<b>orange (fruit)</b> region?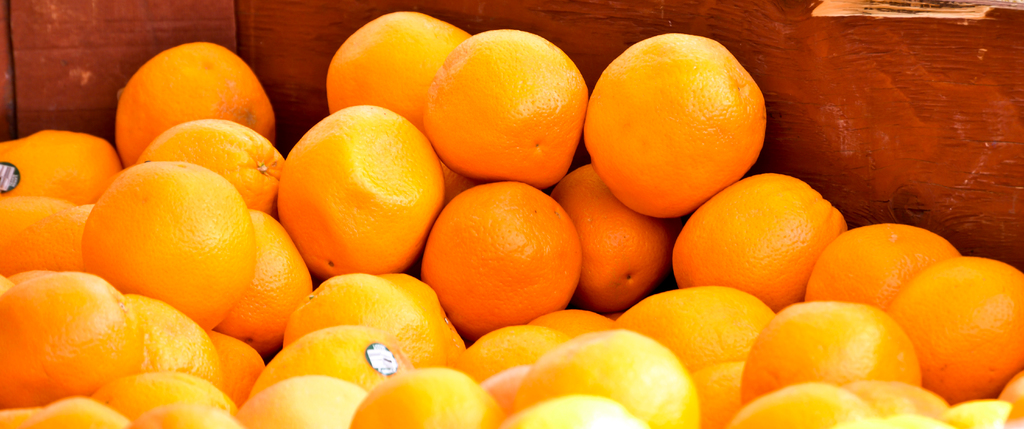
bbox(455, 322, 557, 385)
